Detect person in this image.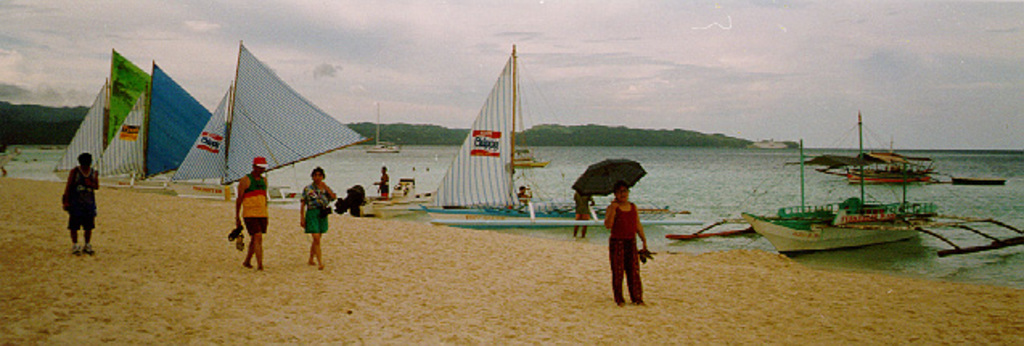
Detection: locate(606, 185, 648, 307).
